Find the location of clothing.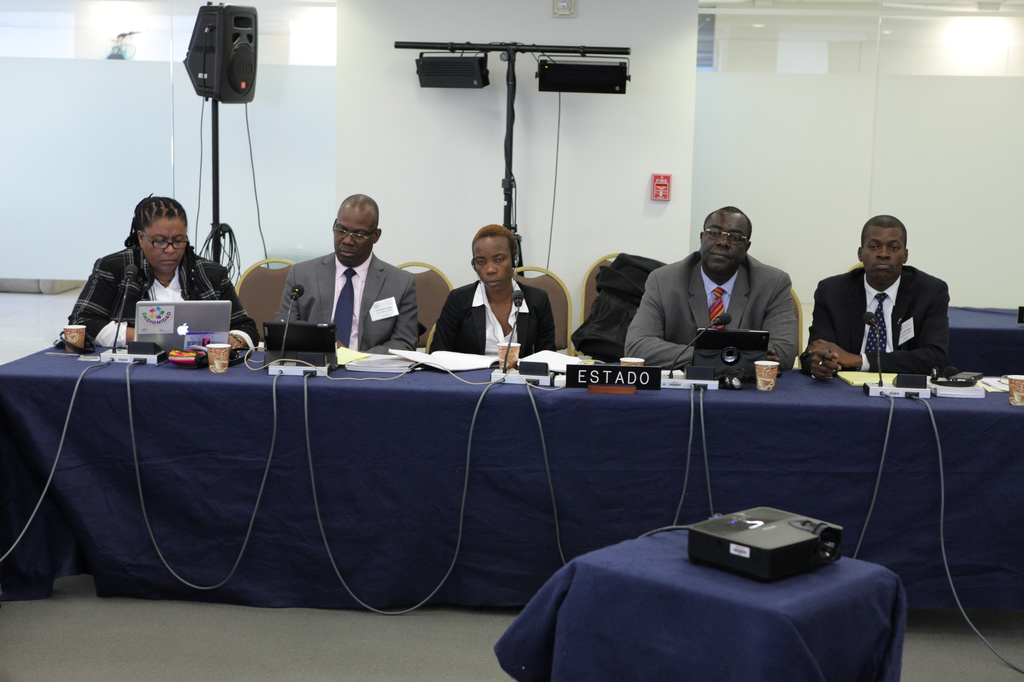
Location: select_region(426, 282, 563, 355).
